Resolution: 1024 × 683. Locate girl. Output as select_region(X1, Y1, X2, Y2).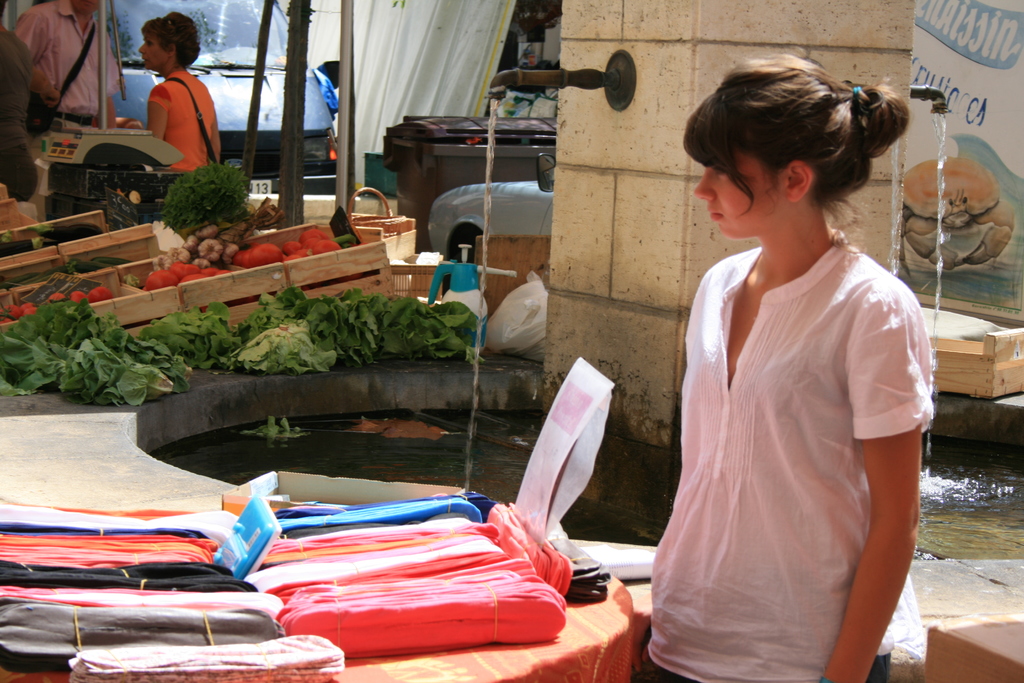
select_region(634, 53, 932, 682).
